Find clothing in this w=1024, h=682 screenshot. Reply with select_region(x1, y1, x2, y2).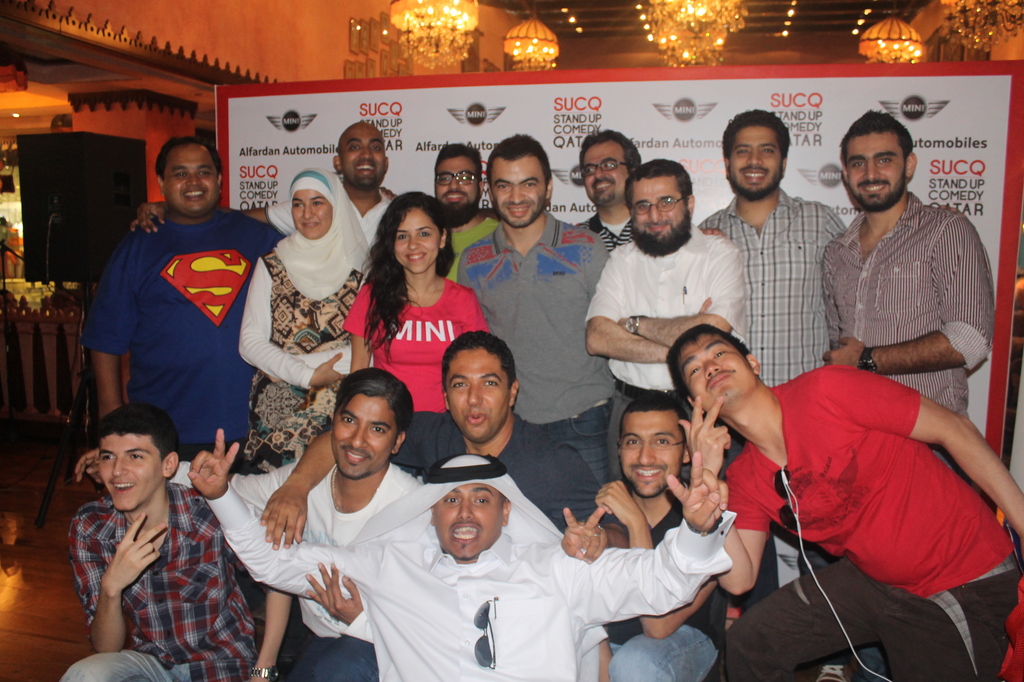
select_region(822, 188, 996, 422).
